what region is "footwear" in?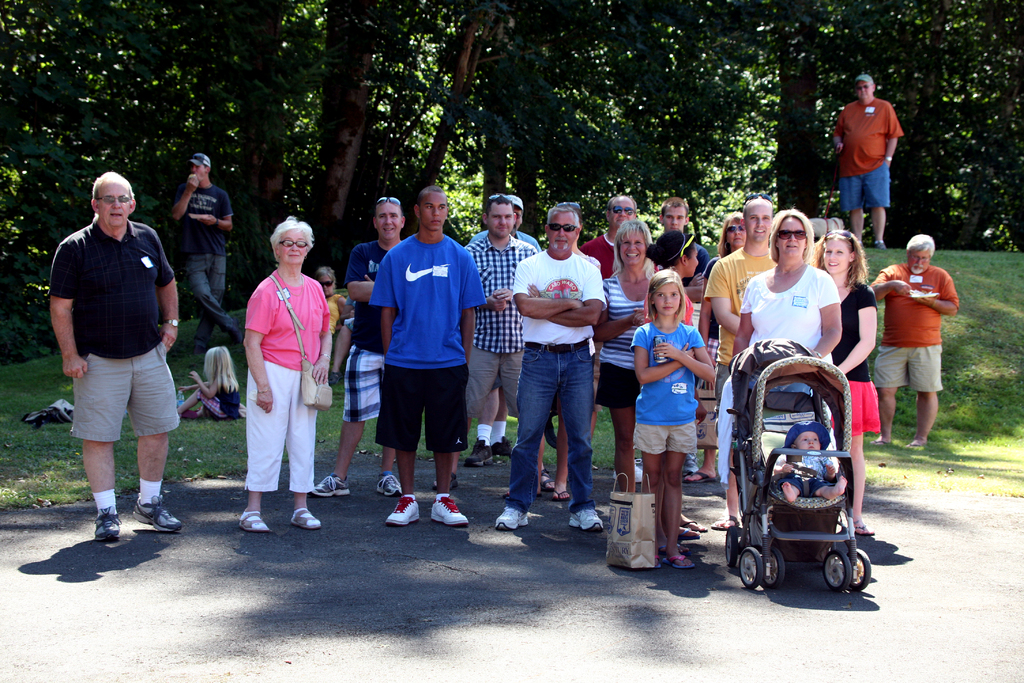
x1=685, y1=472, x2=717, y2=483.
